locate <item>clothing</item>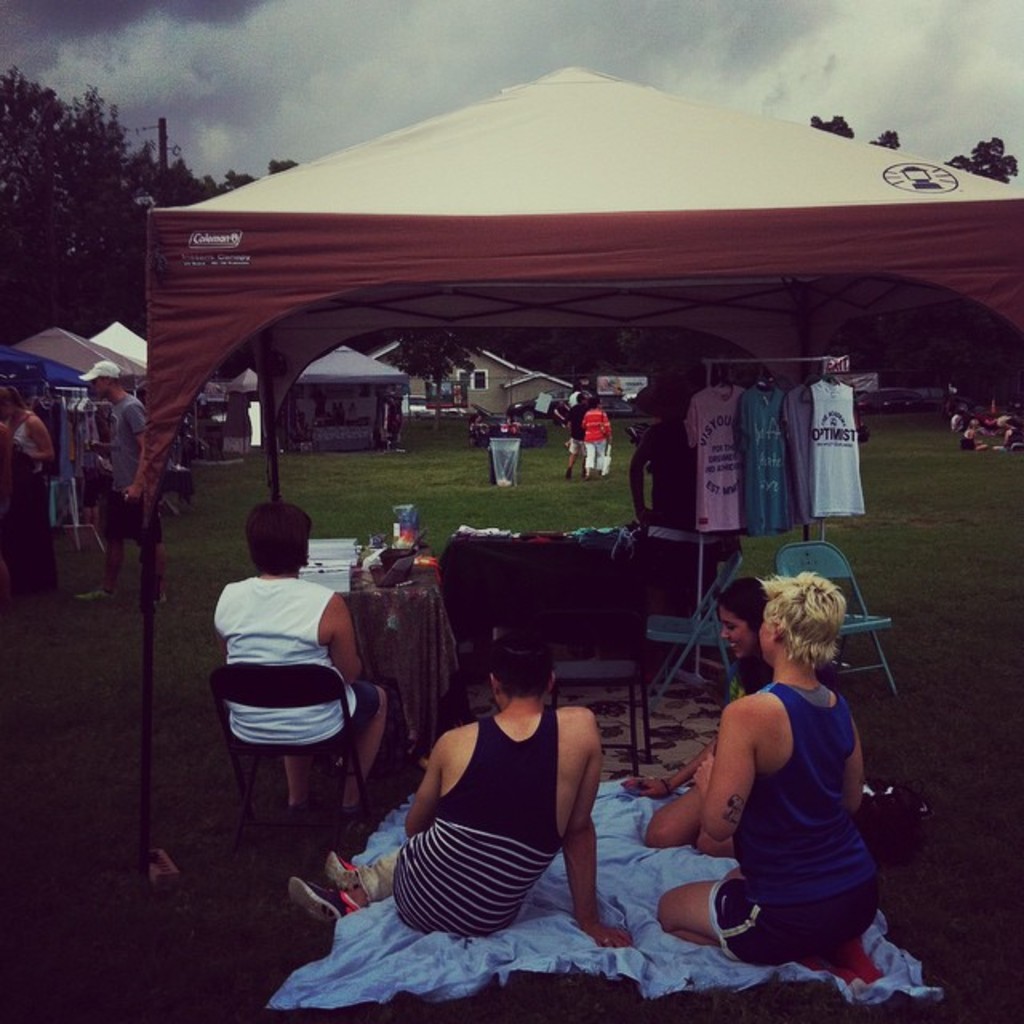
locate(706, 678, 880, 968)
